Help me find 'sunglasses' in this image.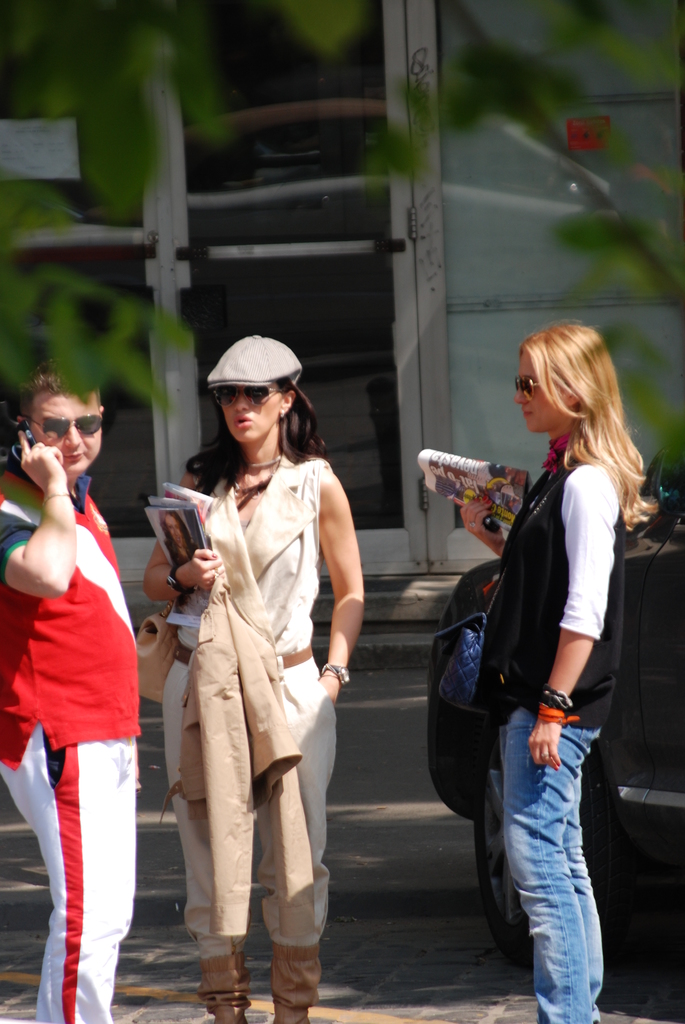
Found it: (left=212, top=388, right=283, bottom=409).
